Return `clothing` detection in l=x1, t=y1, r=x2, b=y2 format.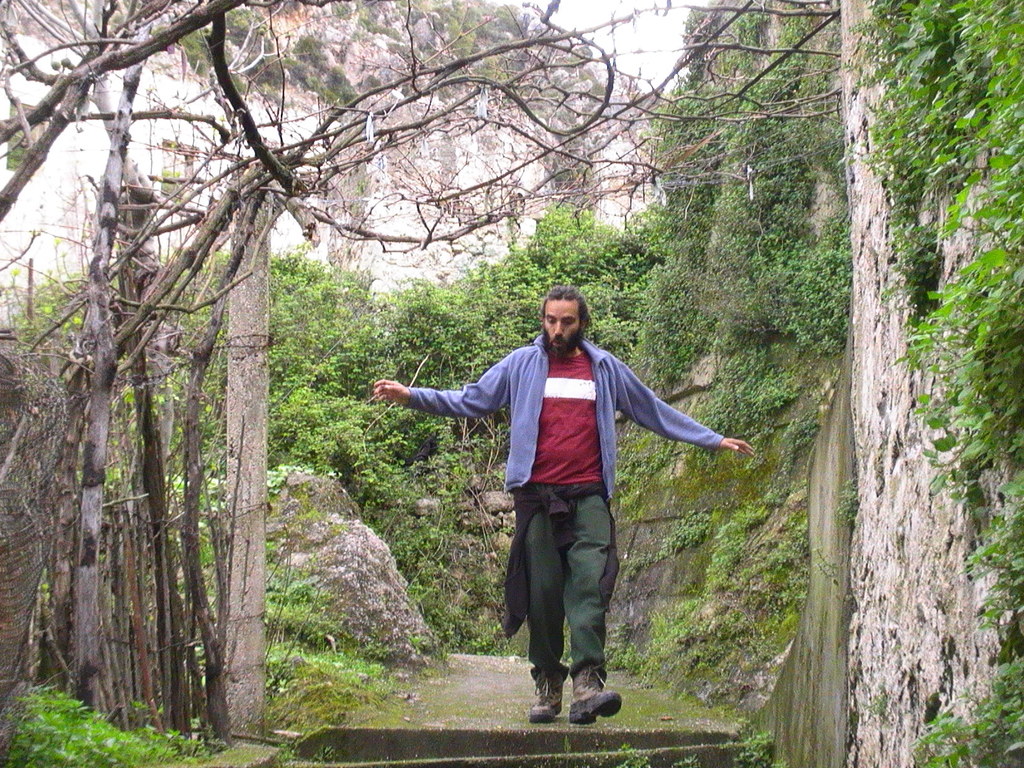
l=387, t=291, r=732, b=655.
